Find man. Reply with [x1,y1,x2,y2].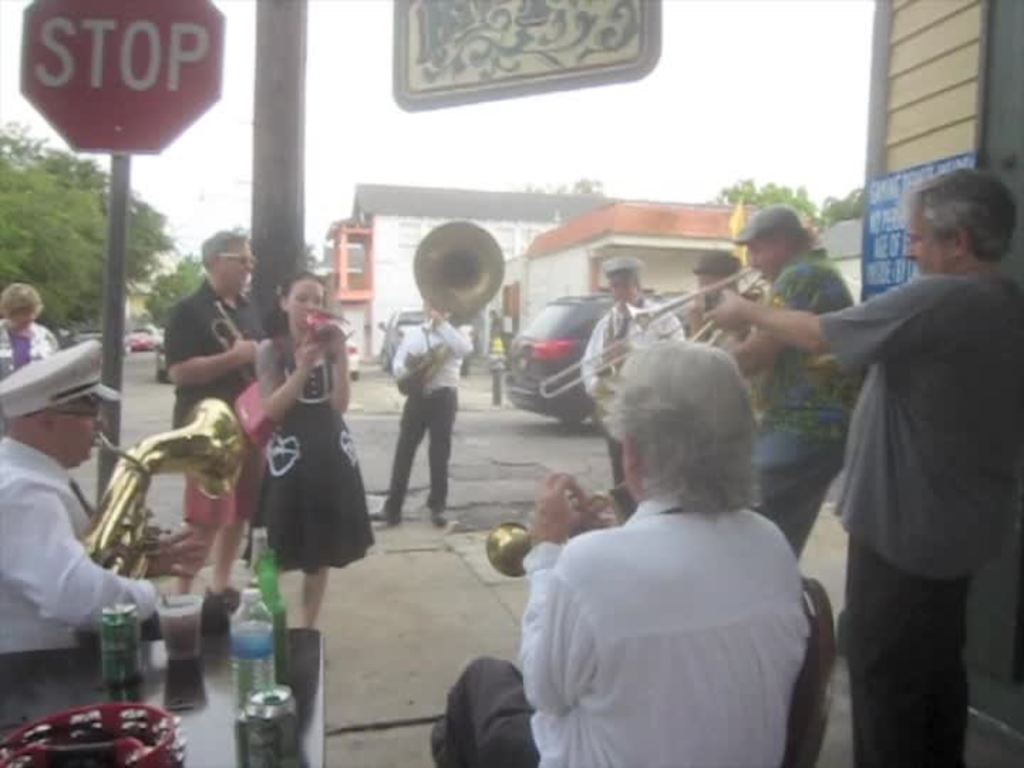
[684,245,745,353].
